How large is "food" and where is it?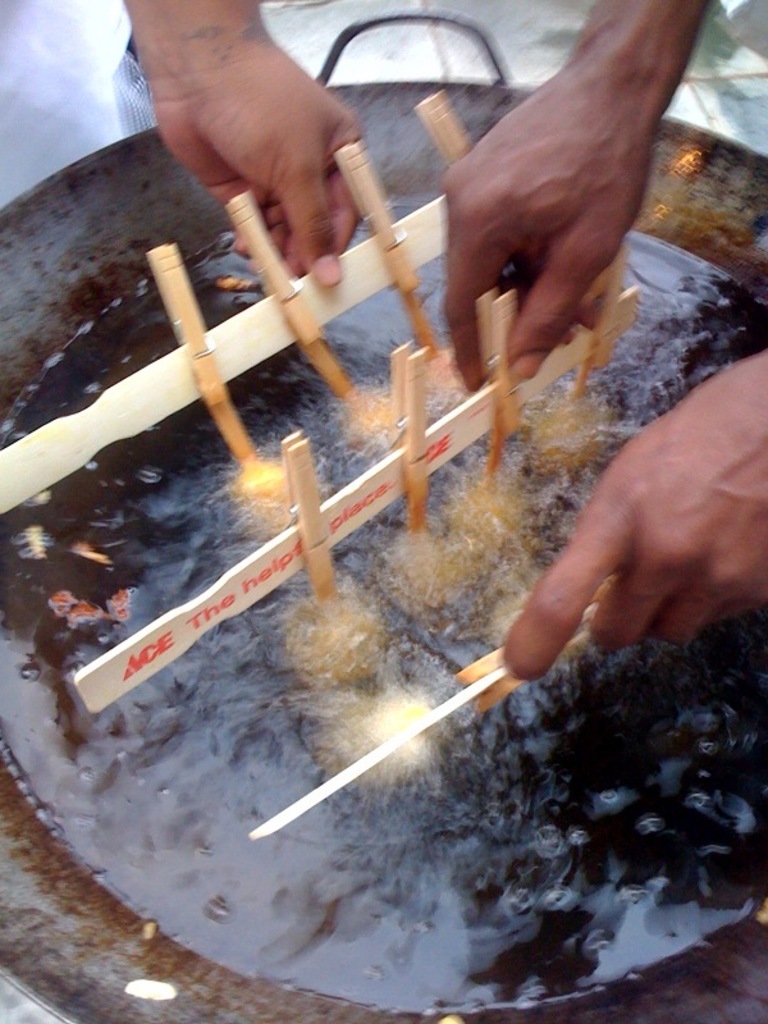
Bounding box: <region>525, 402, 605, 481</region>.
